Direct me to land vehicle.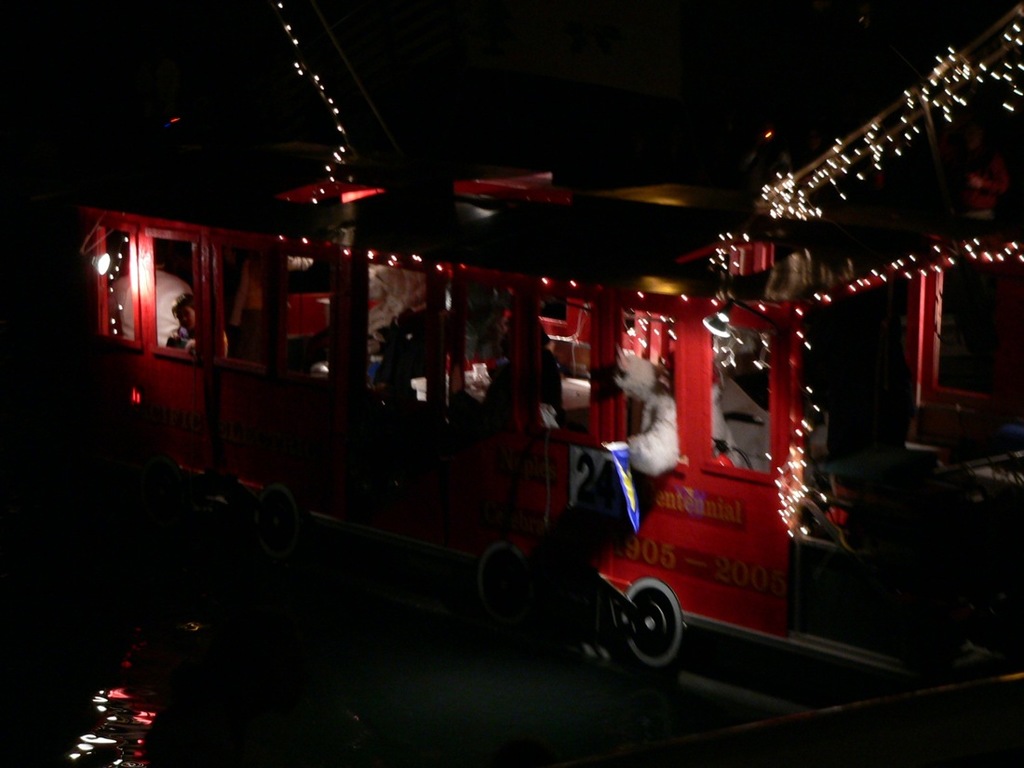
Direction: 74:152:1000:723.
